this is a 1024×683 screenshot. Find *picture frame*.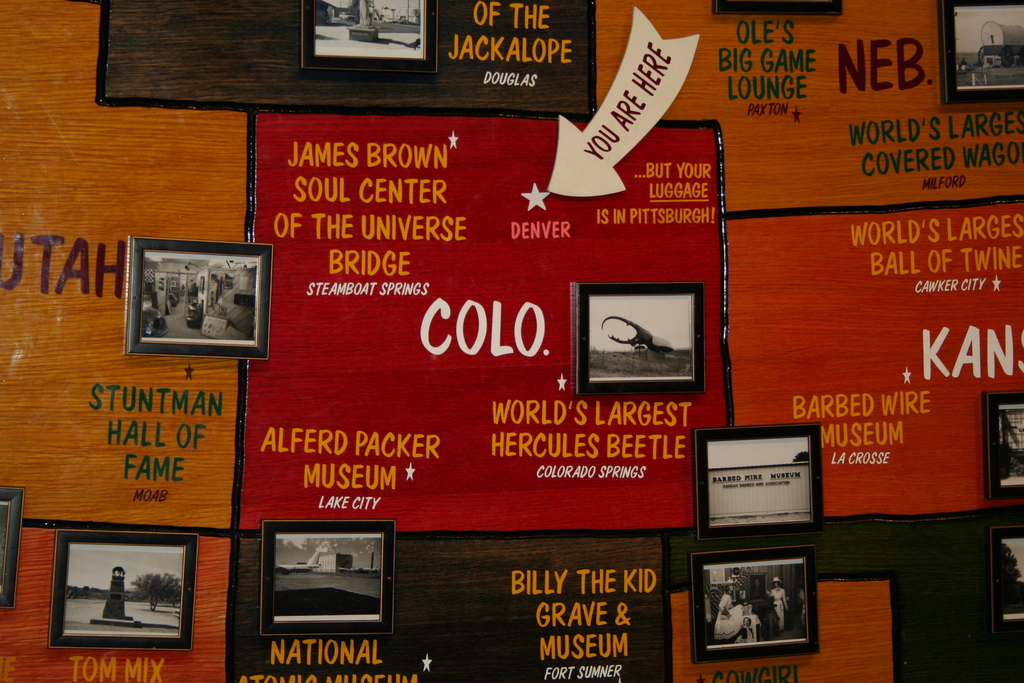
Bounding box: 0:483:25:609.
